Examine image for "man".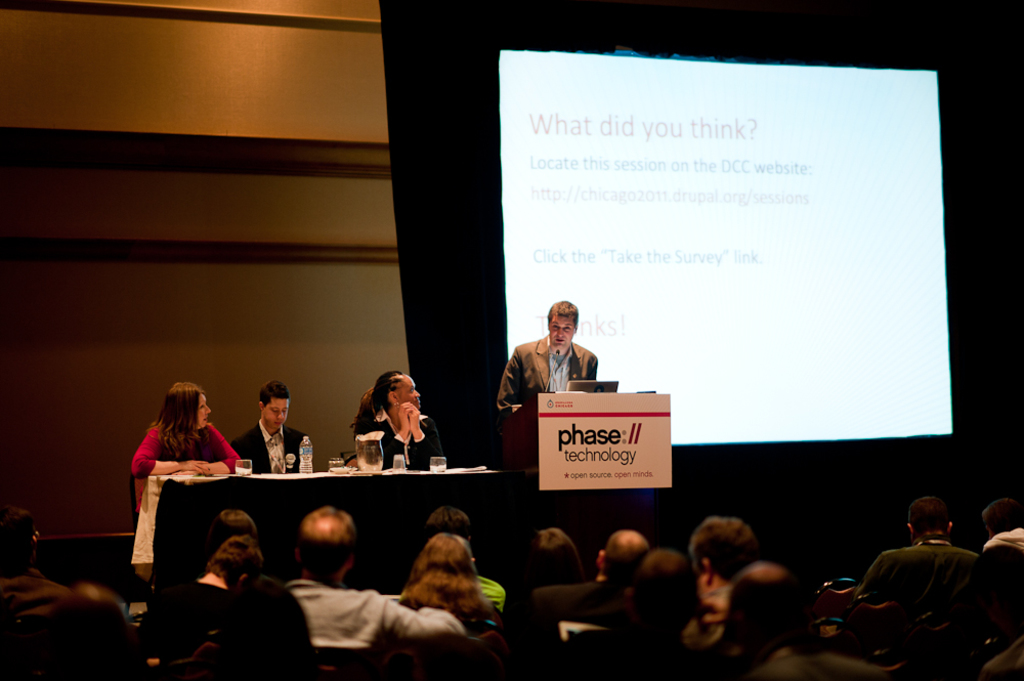
Examination result: 851:500:981:618.
